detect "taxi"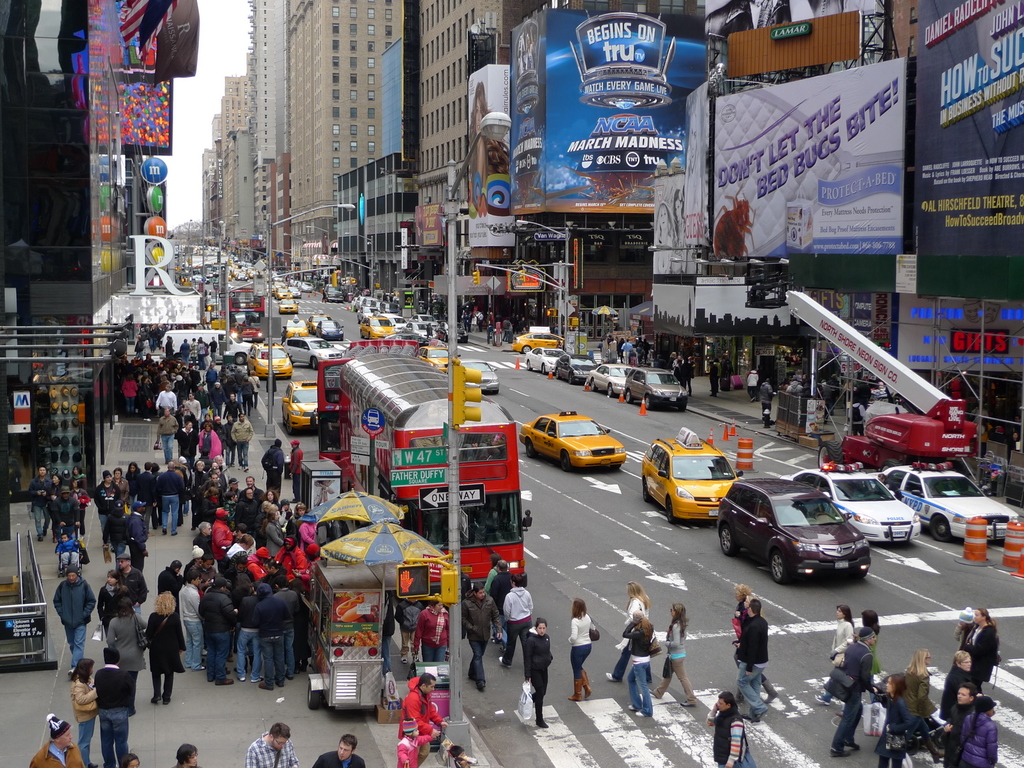
280/298/300/314
